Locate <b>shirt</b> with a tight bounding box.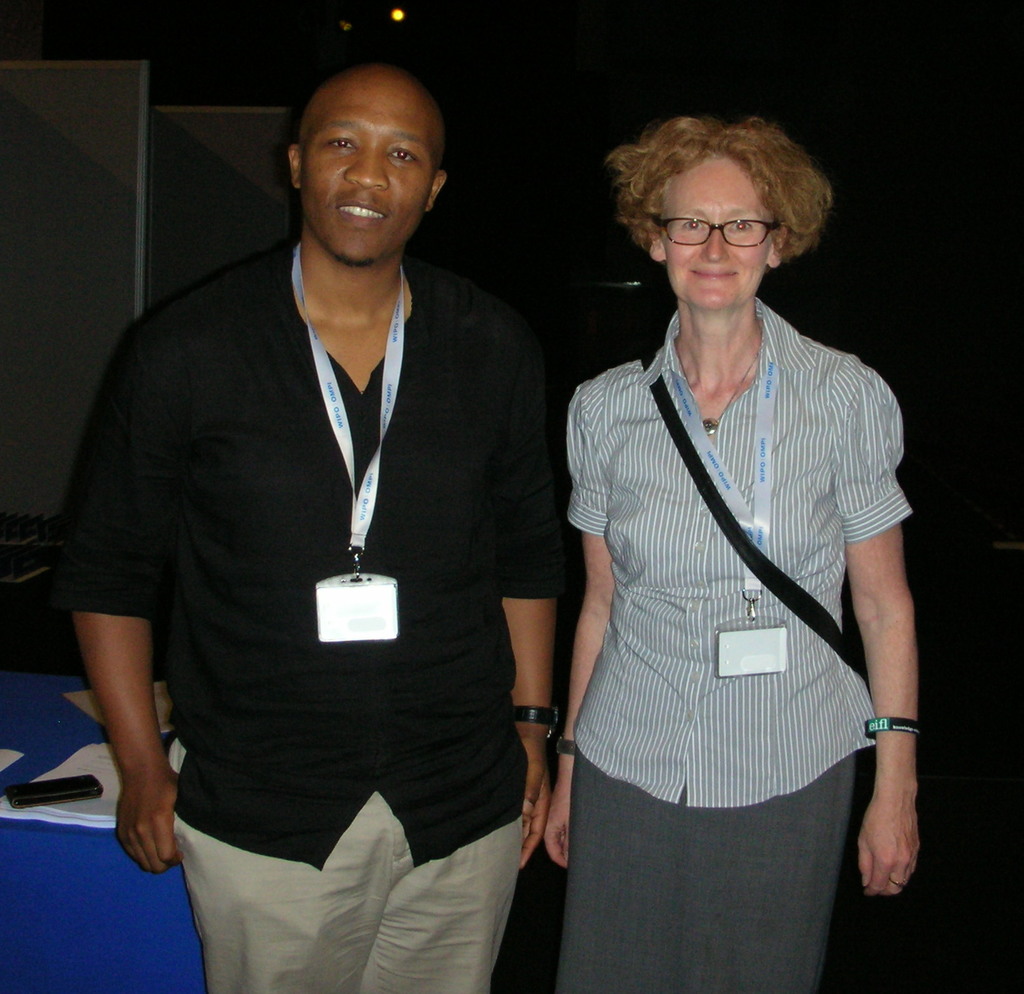
[x1=563, y1=294, x2=916, y2=809].
